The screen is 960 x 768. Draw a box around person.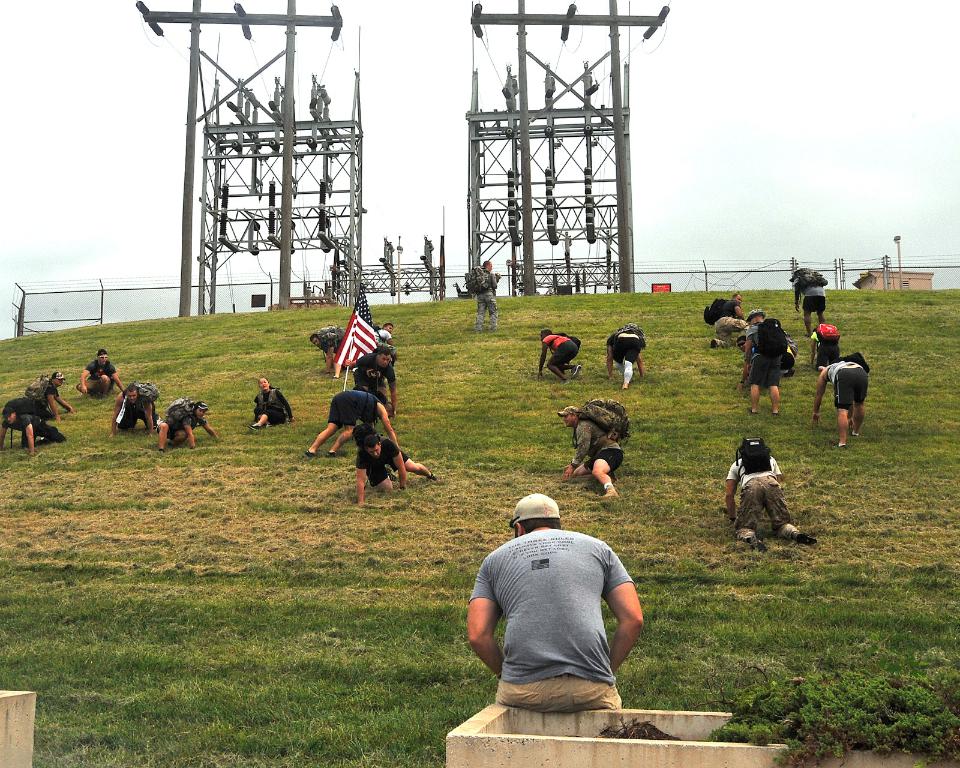
302, 388, 402, 459.
